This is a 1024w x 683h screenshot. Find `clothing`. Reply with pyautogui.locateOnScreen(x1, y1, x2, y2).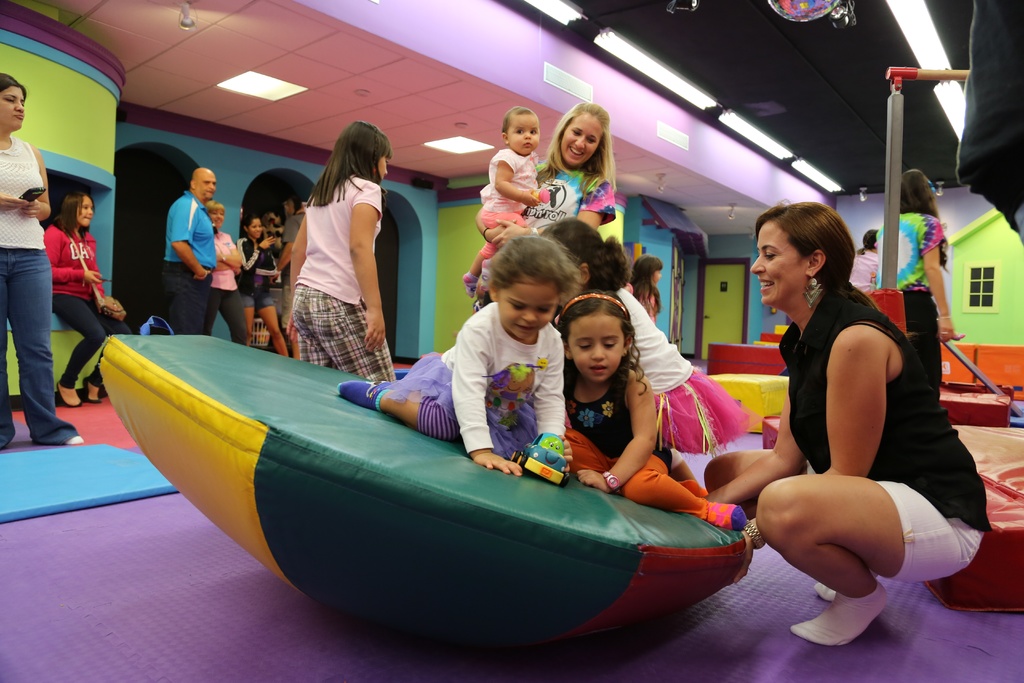
pyautogui.locateOnScreen(563, 361, 722, 506).
